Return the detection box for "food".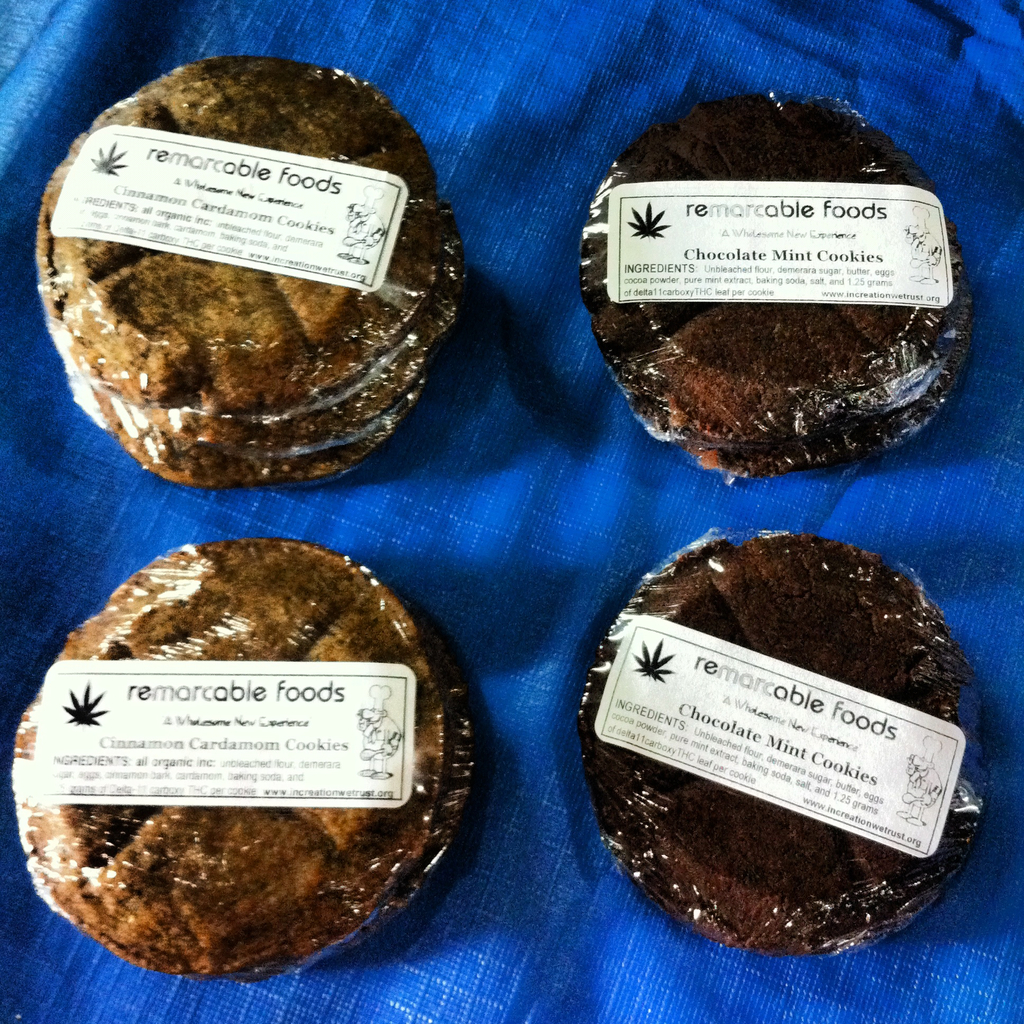
{"x1": 566, "y1": 512, "x2": 1005, "y2": 962}.
